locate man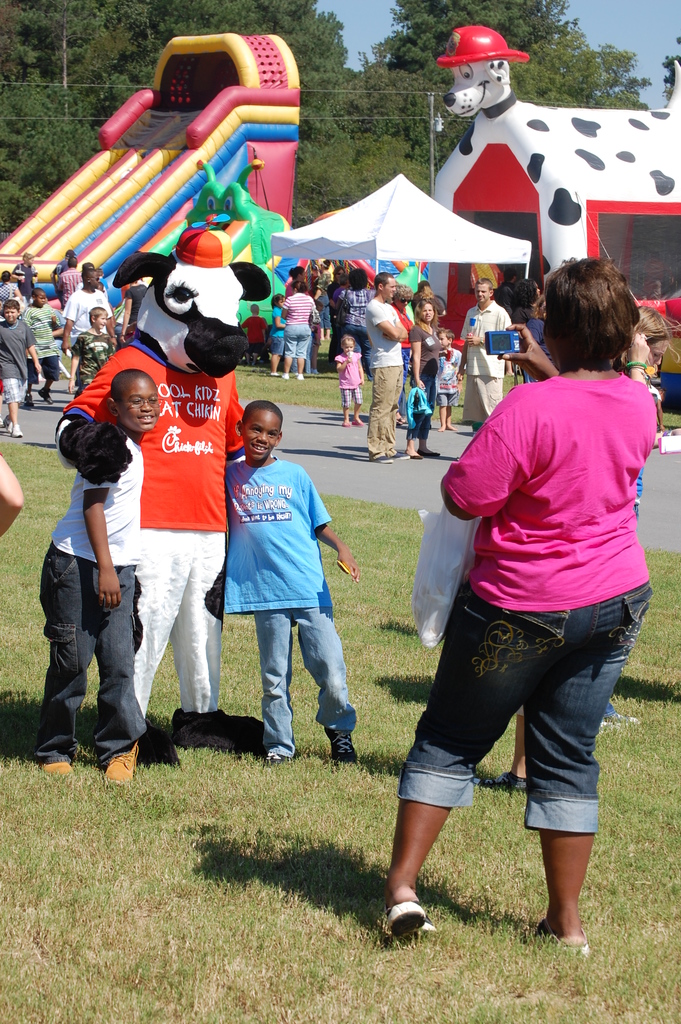
bbox=[0, 301, 37, 434]
